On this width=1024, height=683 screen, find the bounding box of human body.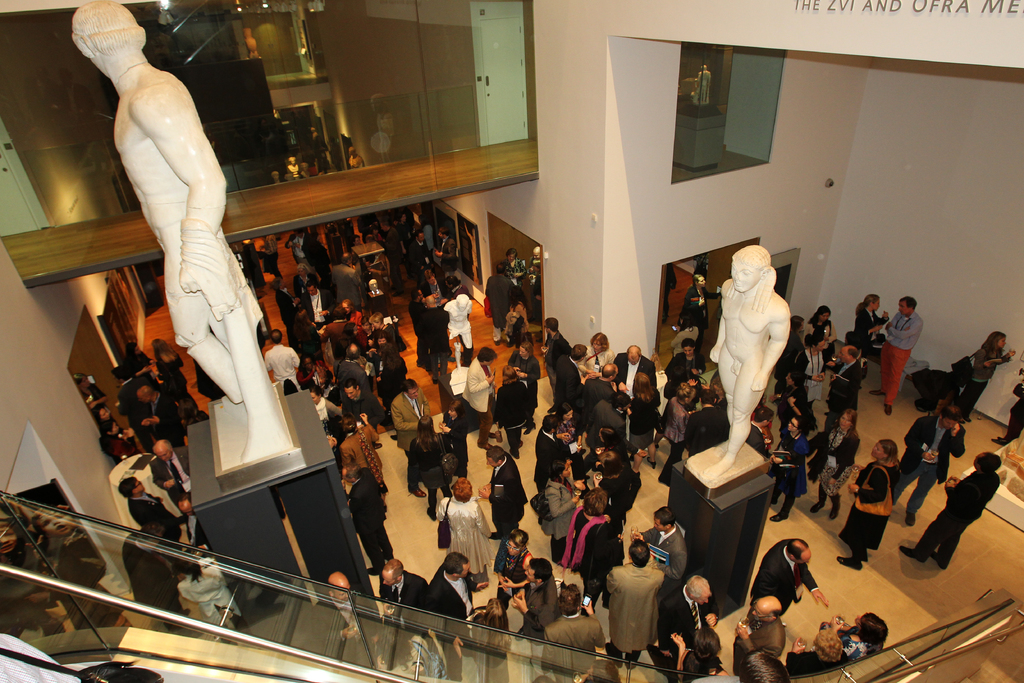
Bounding box: [left=888, top=400, right=968, bottom=527].
